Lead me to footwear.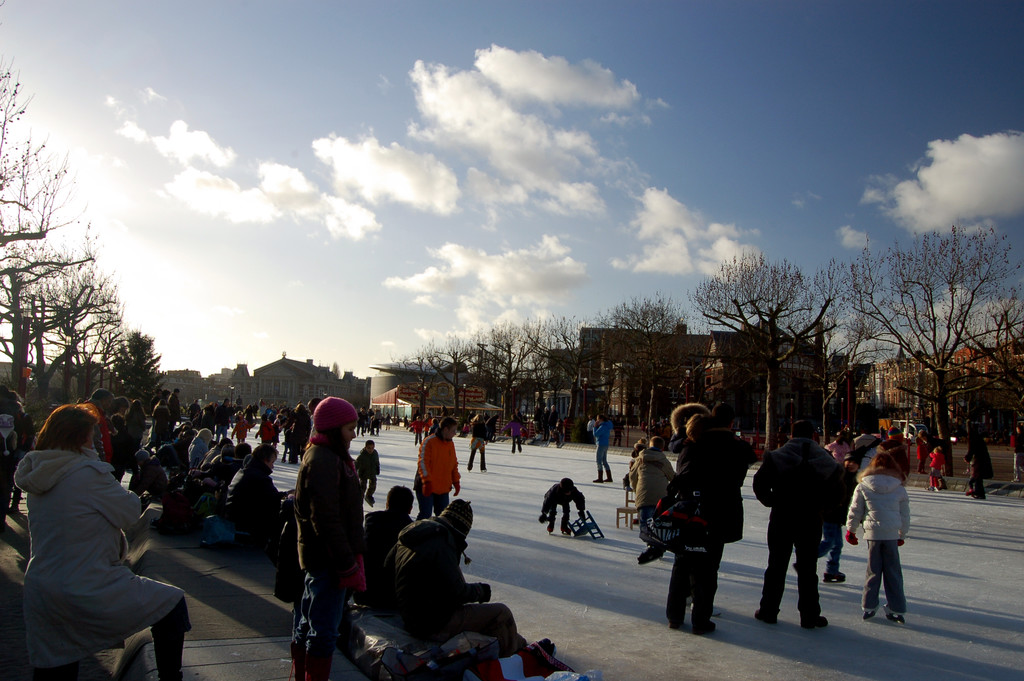
Lead to locate(886, 606, 906, 624).
